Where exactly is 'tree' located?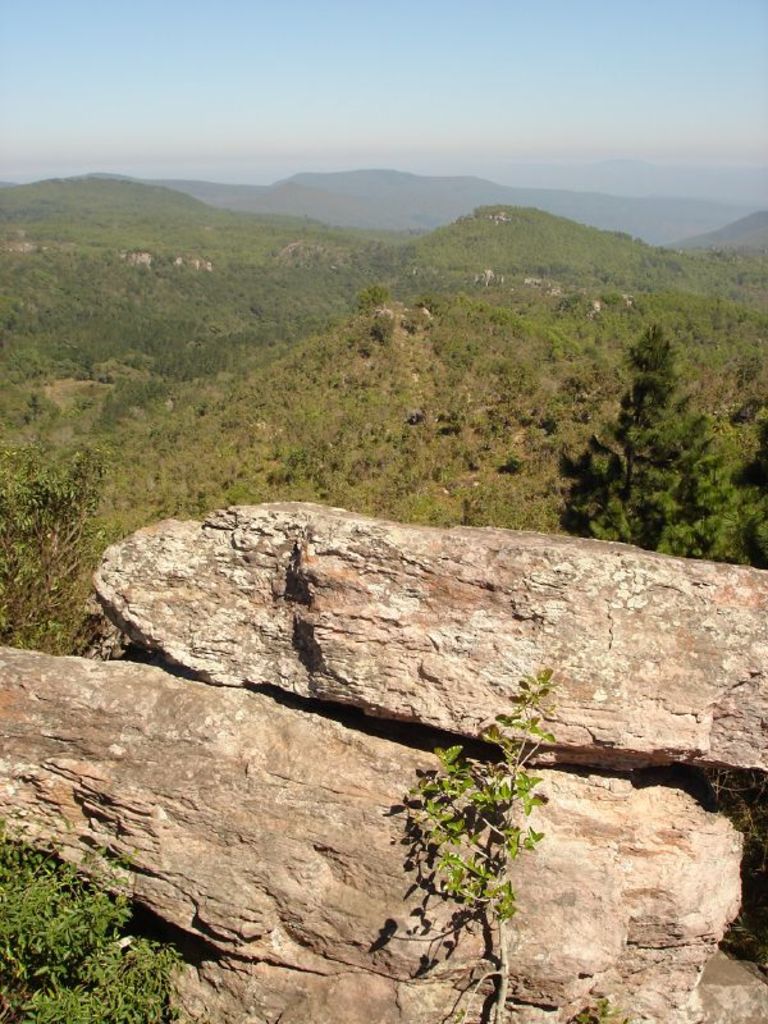
Its bounding box is 594, 303, 708, 526.
